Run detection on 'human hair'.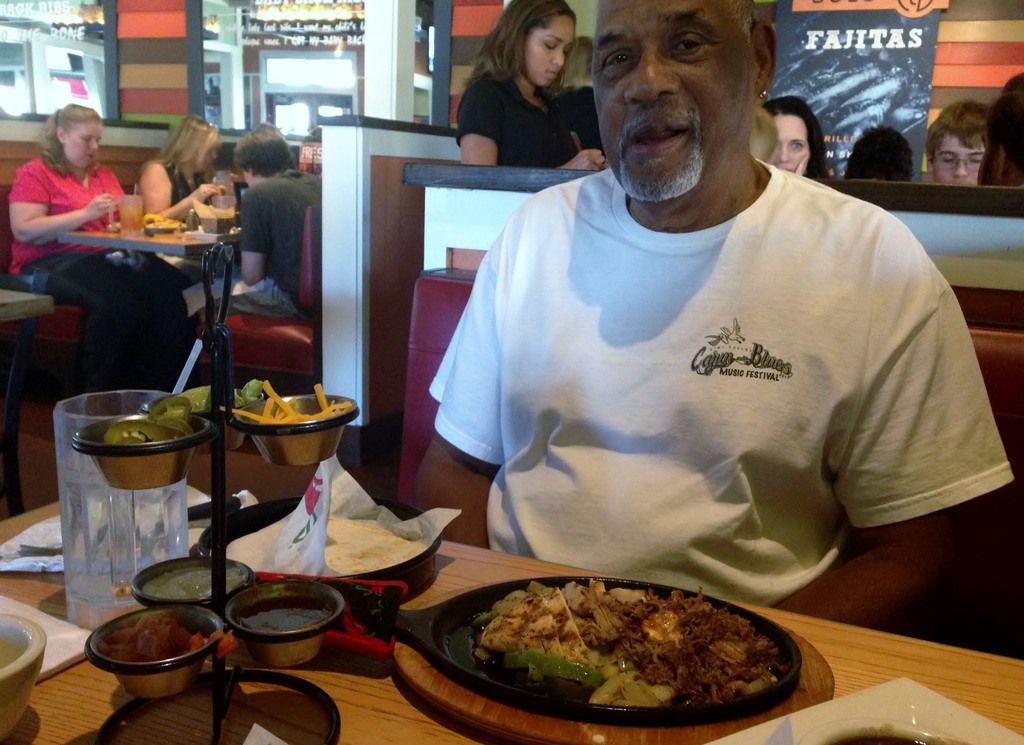
Result: bbox=(716, 0, 774, 40).
